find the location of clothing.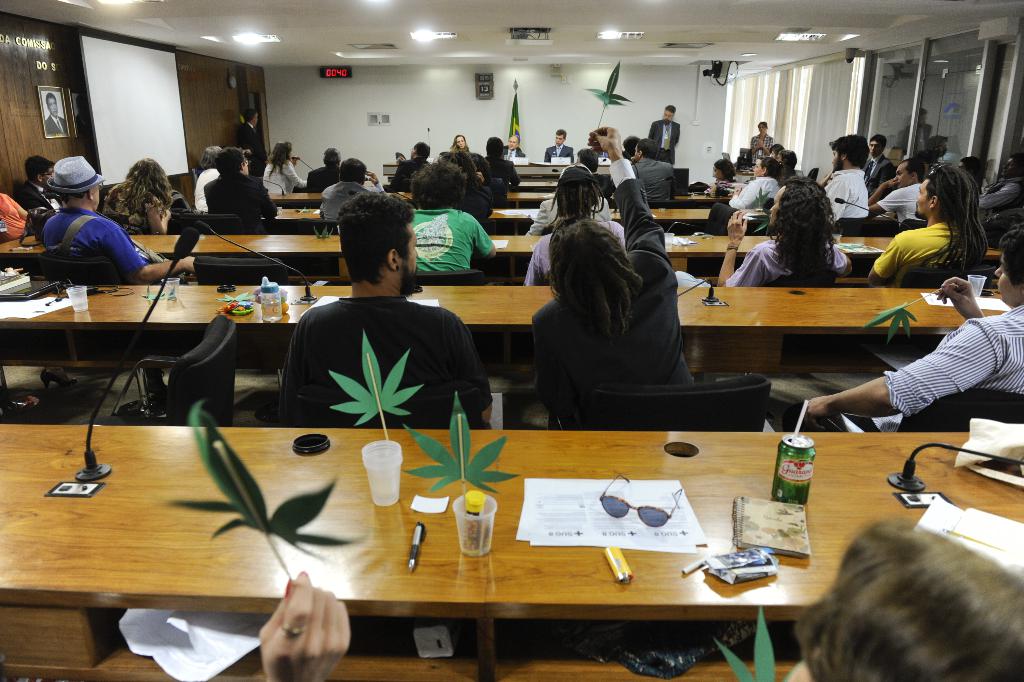
Location: box=[528, 156, 697, 426].
